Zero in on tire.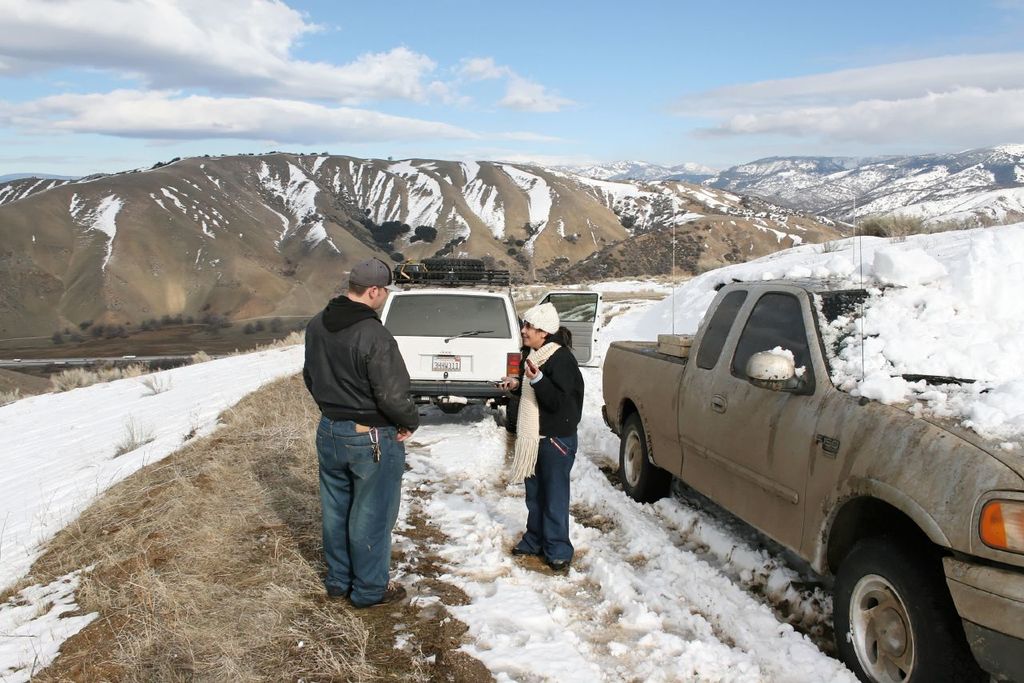
Zeroed in: locate(421, 254, 488, 280).
